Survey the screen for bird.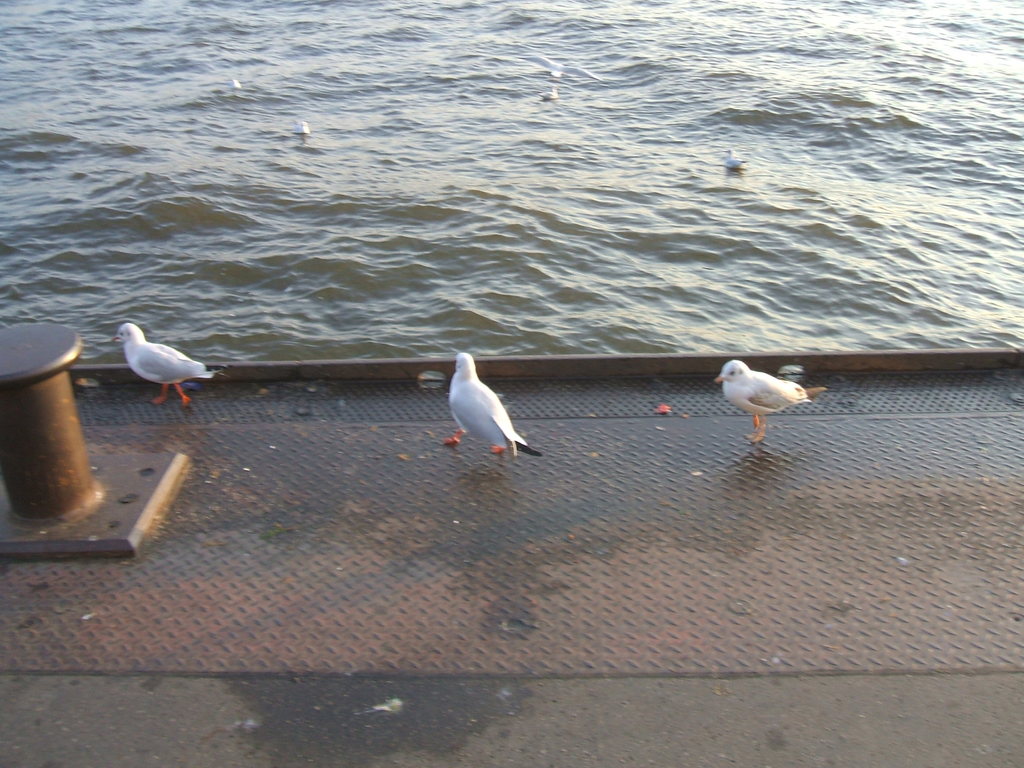
Survey found: bbox=(289, 118, 315, 134).
